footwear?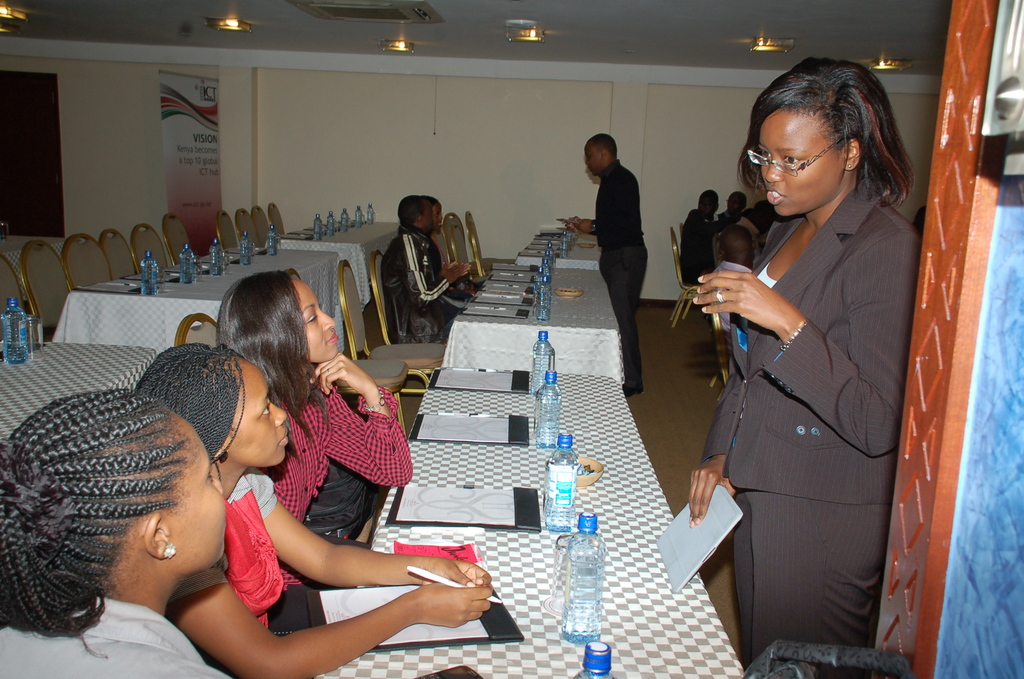
locate(623, 384, 637, 396)
